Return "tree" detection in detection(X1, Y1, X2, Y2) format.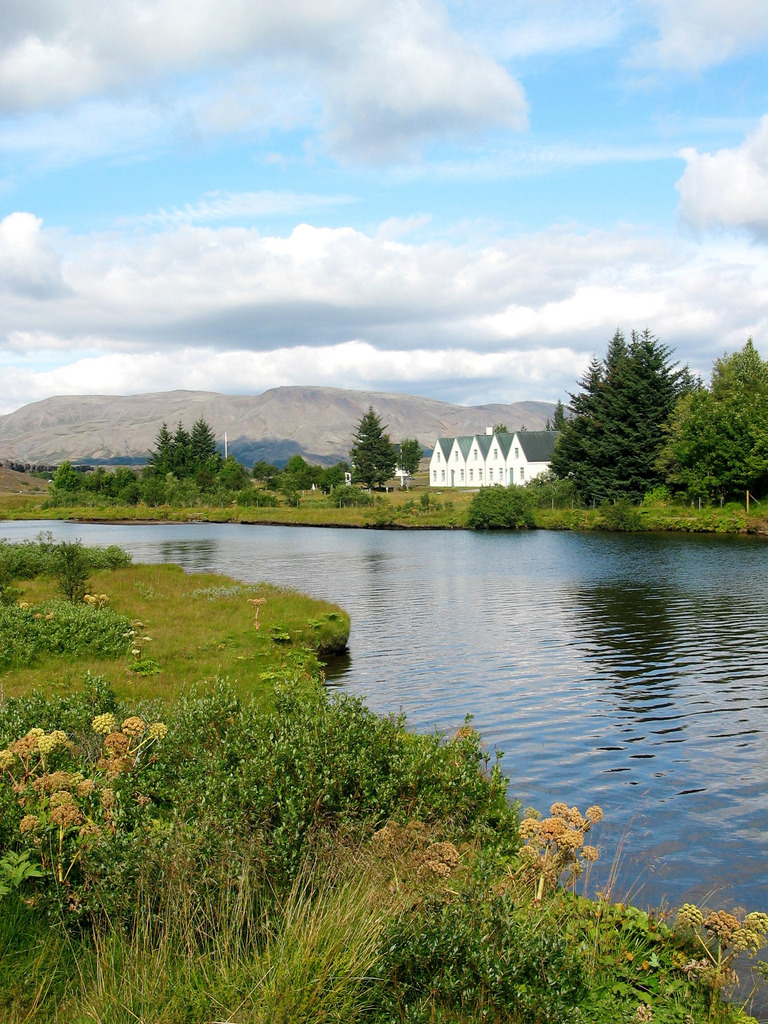
detection(189, 412, 220, 467).
